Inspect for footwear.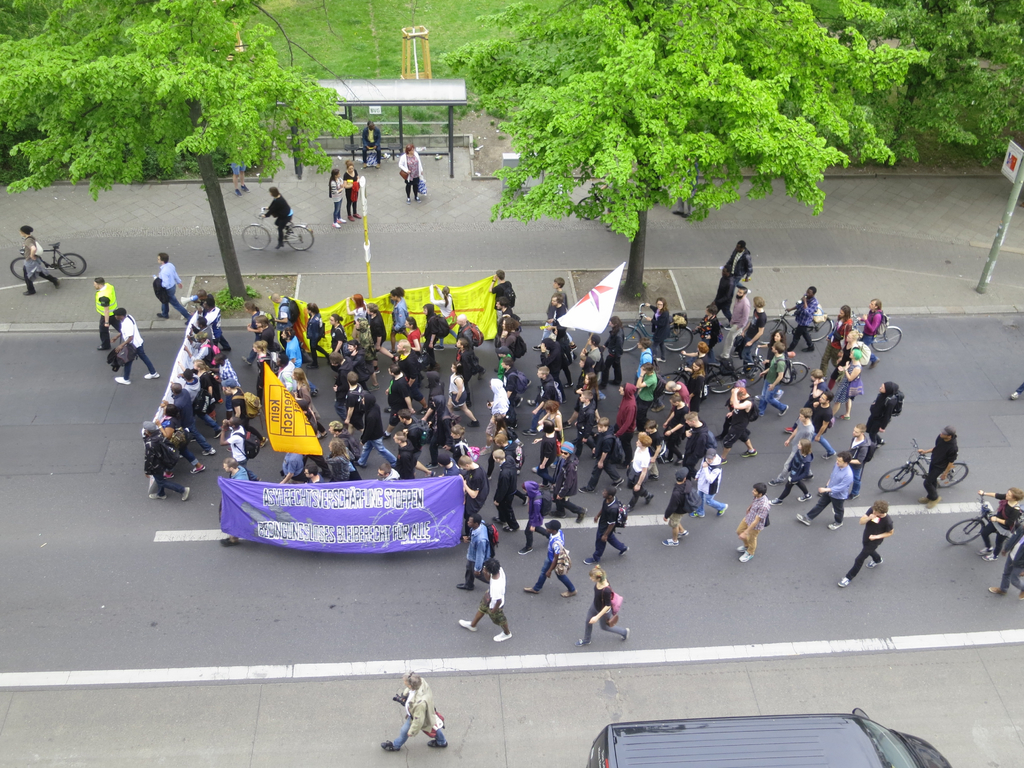
Inspection: detection(575, 507, 587, 523).
